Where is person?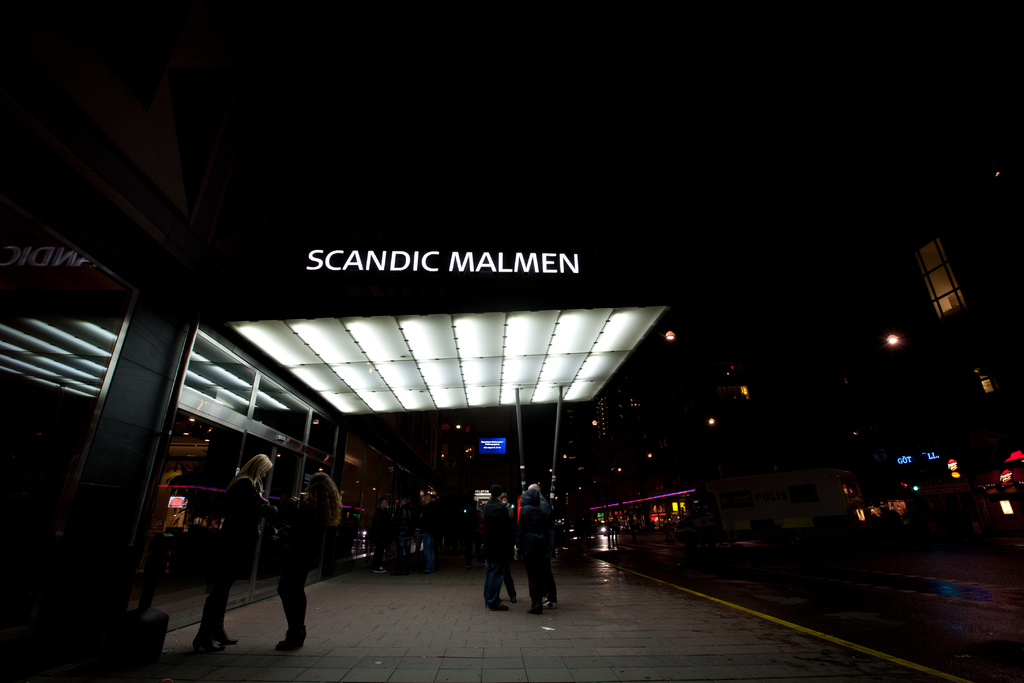
l=370, t=499, r=388, b=577.
